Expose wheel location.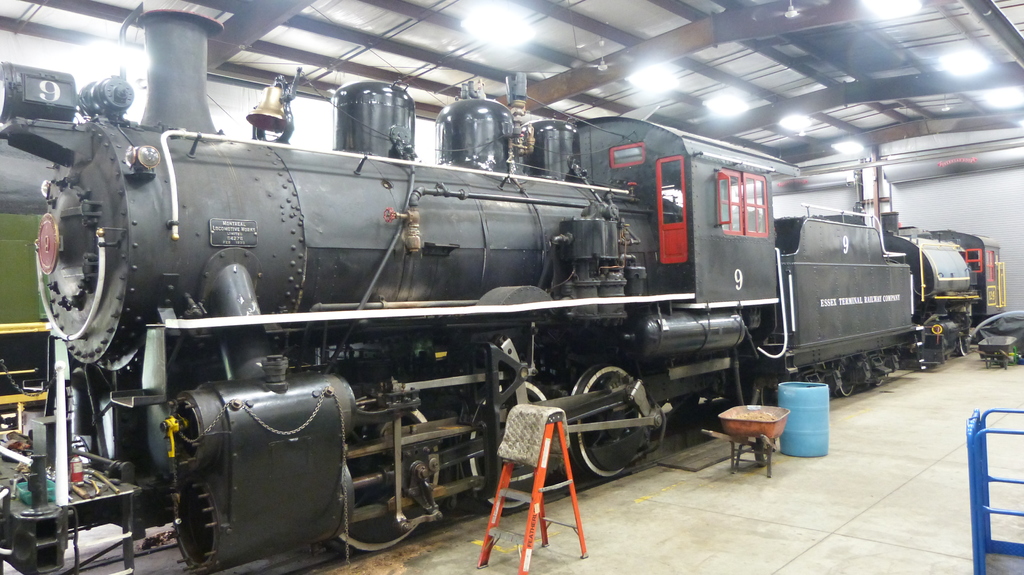
Exposed at 465, 377, 548, 510.
